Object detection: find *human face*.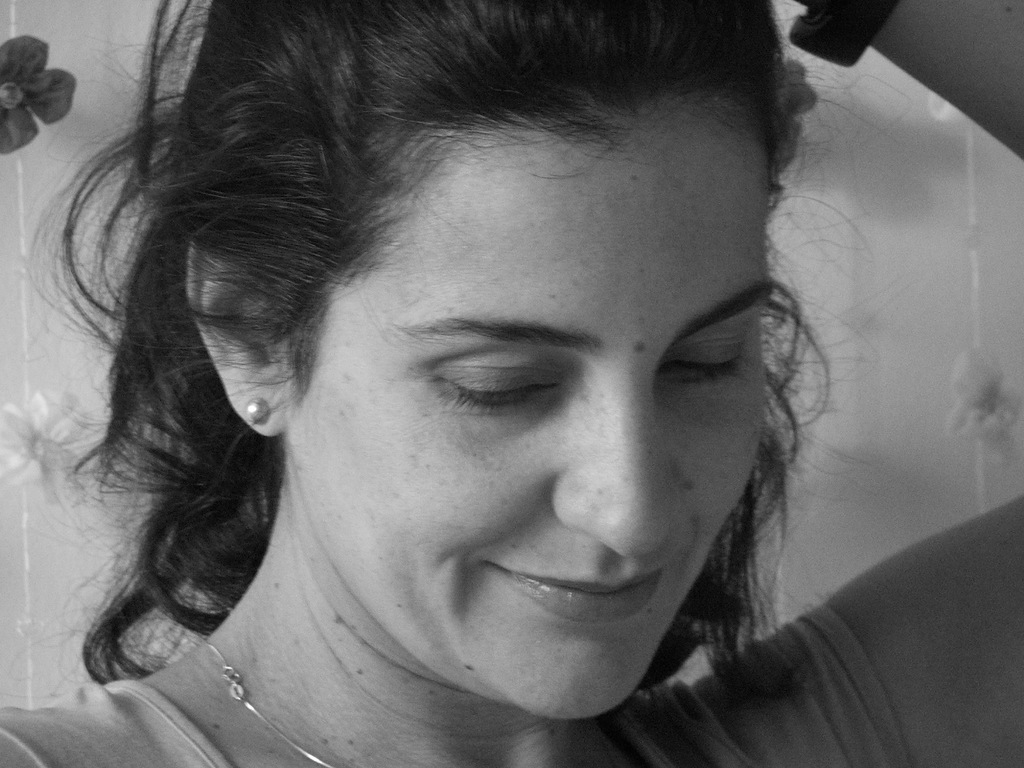
bbox=[282, 106, 775, 726].
